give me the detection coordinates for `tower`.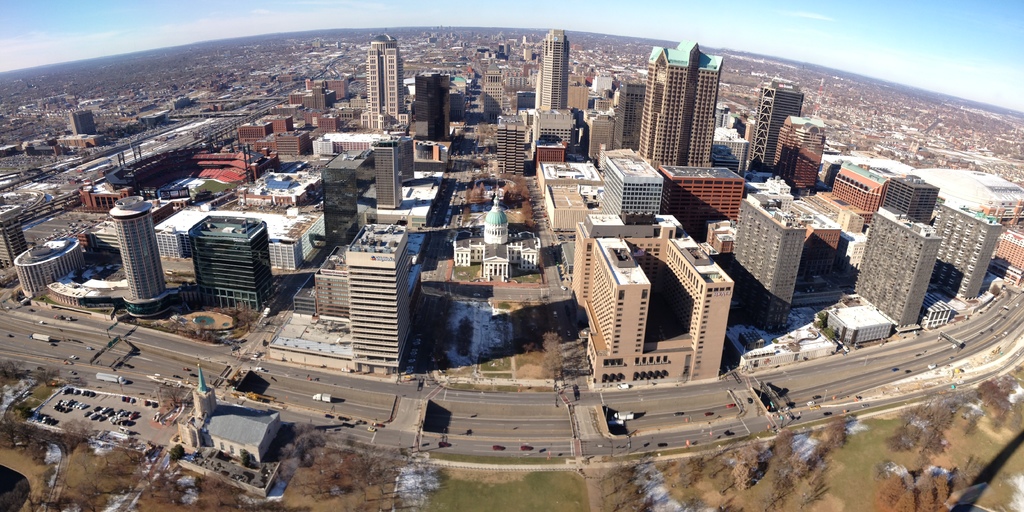
box=[367, 37, 401, 126].
